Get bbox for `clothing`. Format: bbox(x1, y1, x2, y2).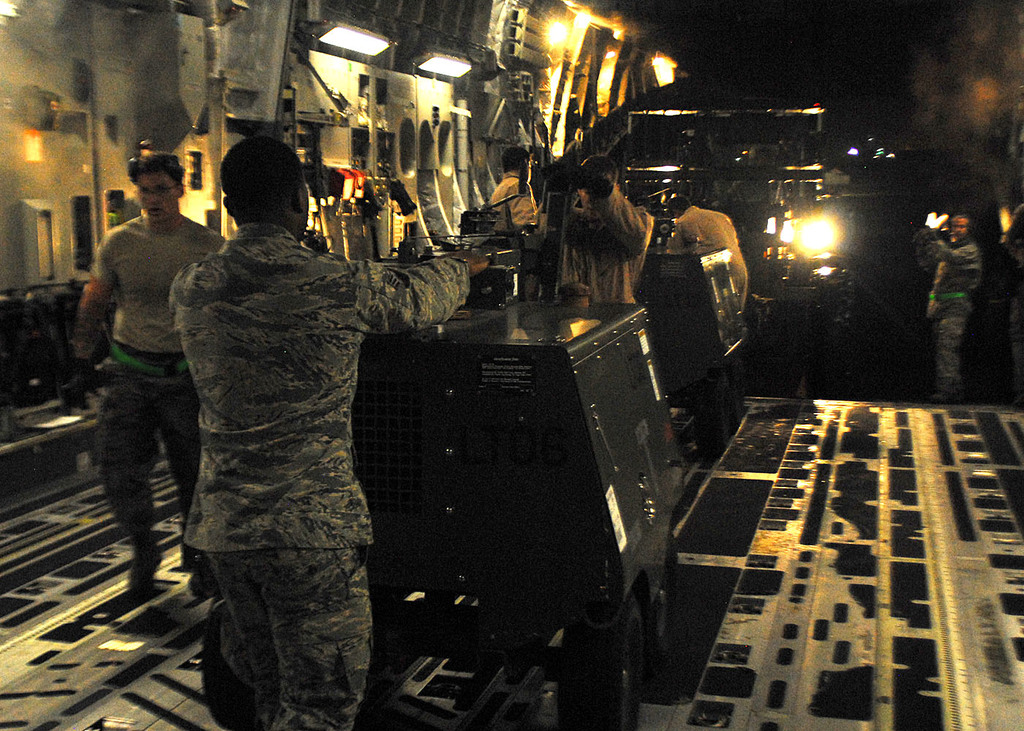
bbox(483, 170, 541, 233).
